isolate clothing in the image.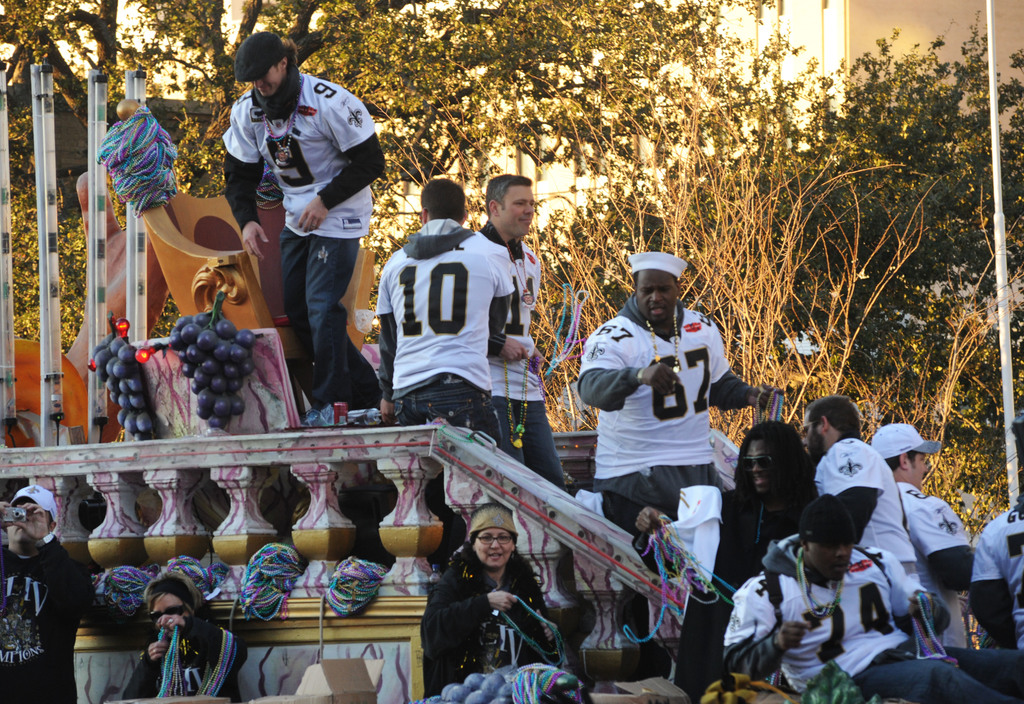
Isolated region: 218 63 378 413.
